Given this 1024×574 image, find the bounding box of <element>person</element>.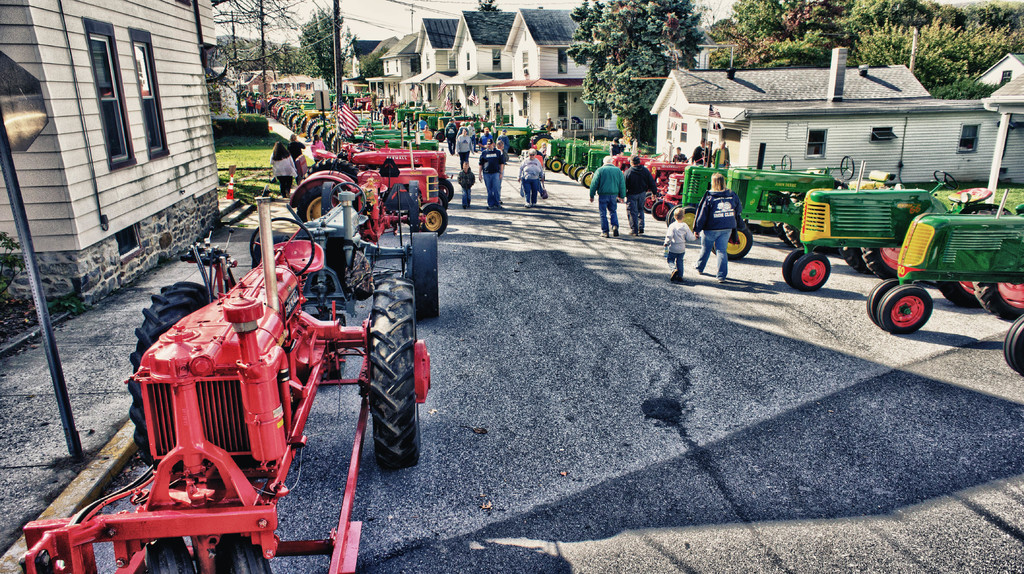
left=703, top=160, right=751, bottom=278.
